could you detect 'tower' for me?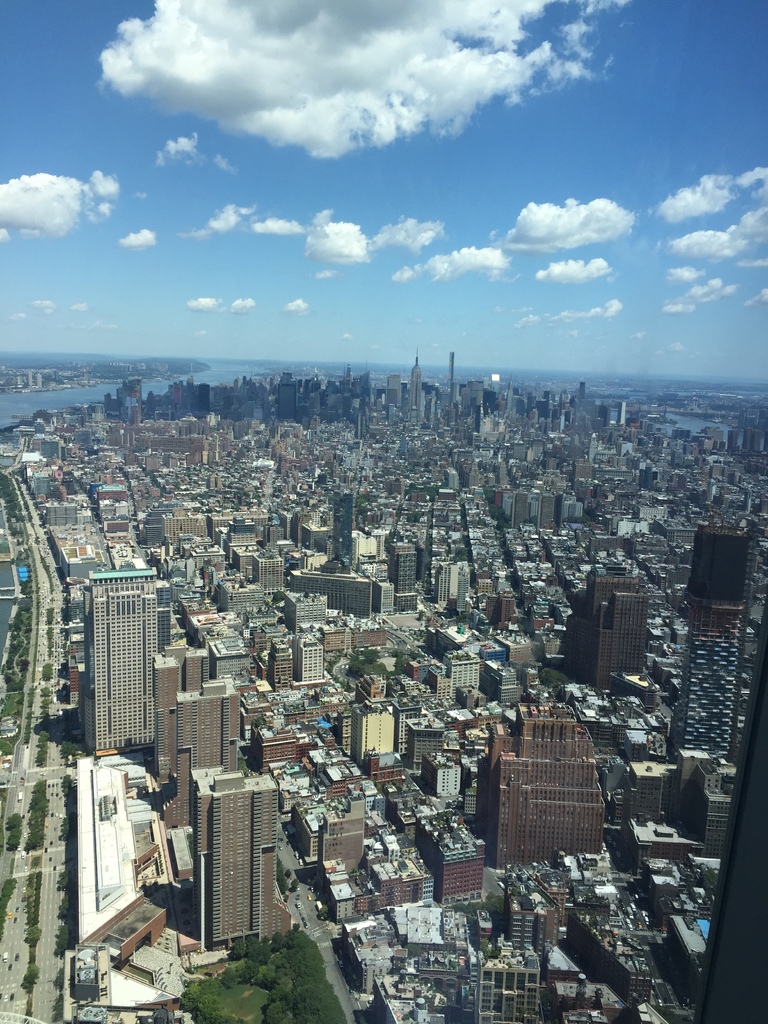
Detection result: {"left": 278, "top": 385, "right": 294, "bottom": 418}.
